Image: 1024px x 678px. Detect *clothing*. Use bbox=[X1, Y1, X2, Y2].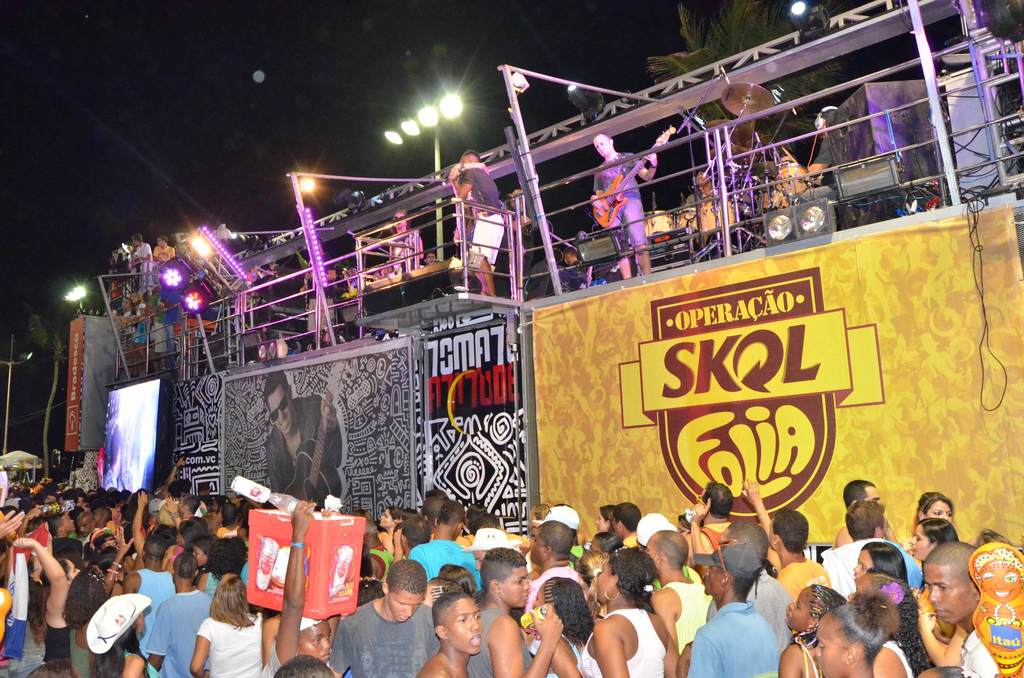
bbox=[665, 576, 712, 656].
